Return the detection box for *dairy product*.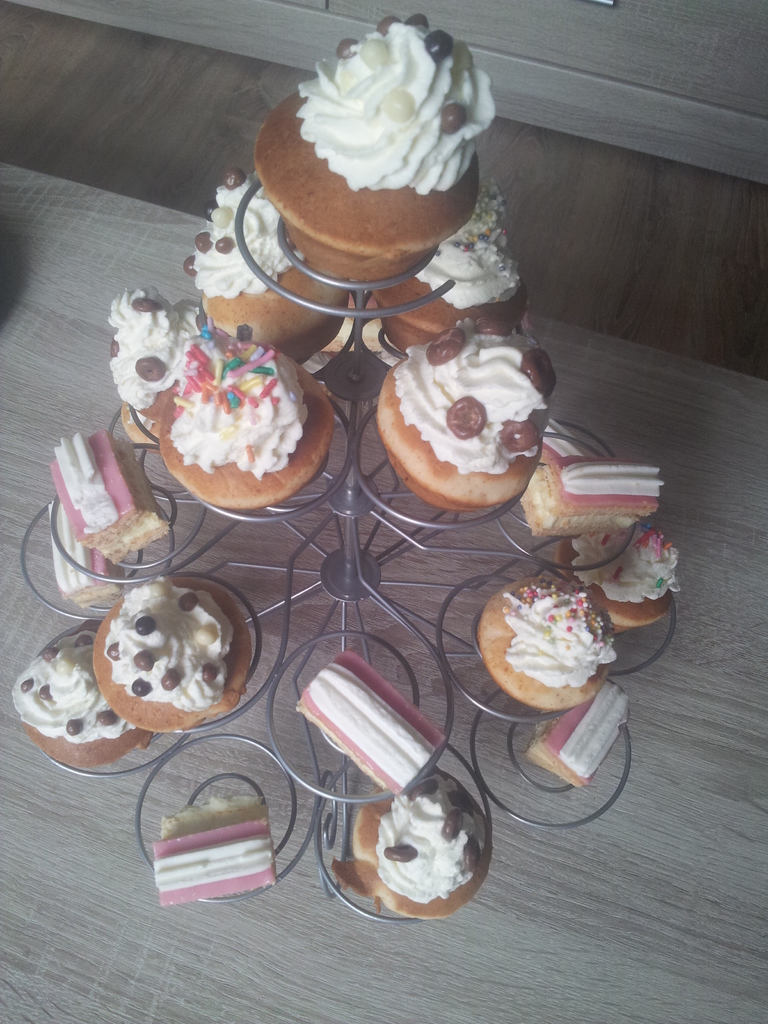
{"x1": 387, "y1": 783, "x2": 479, "y2": 908}.
